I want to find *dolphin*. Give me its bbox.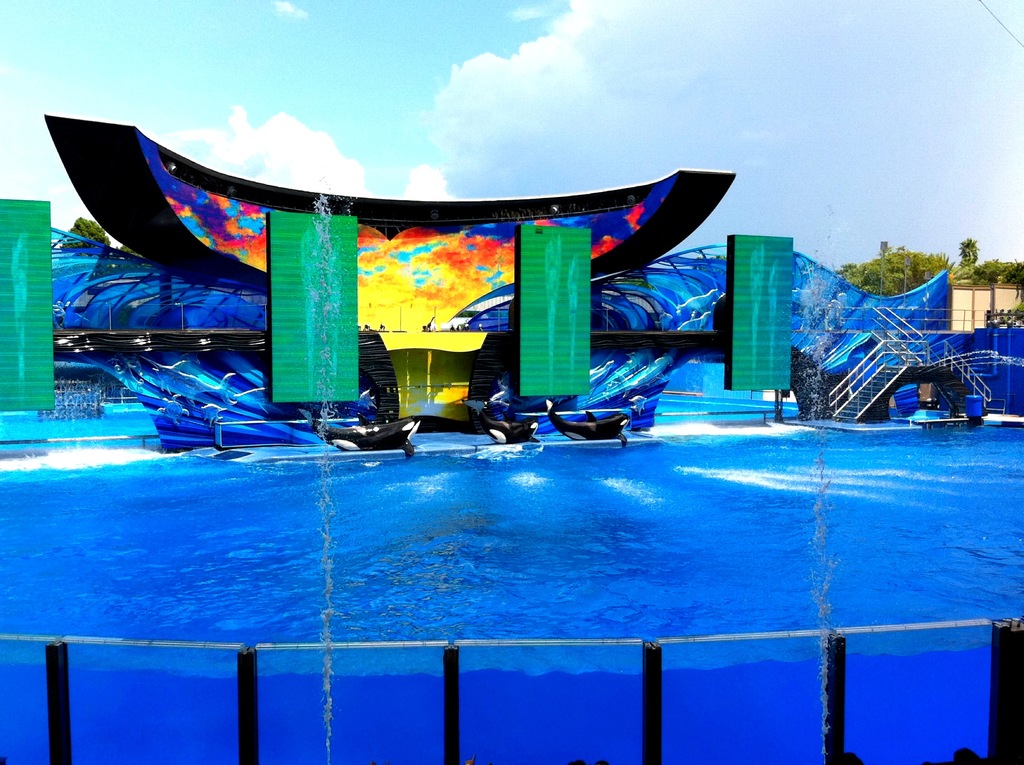
{"left": 301, "top": 409, "right": 422, "bottom": 460}.
